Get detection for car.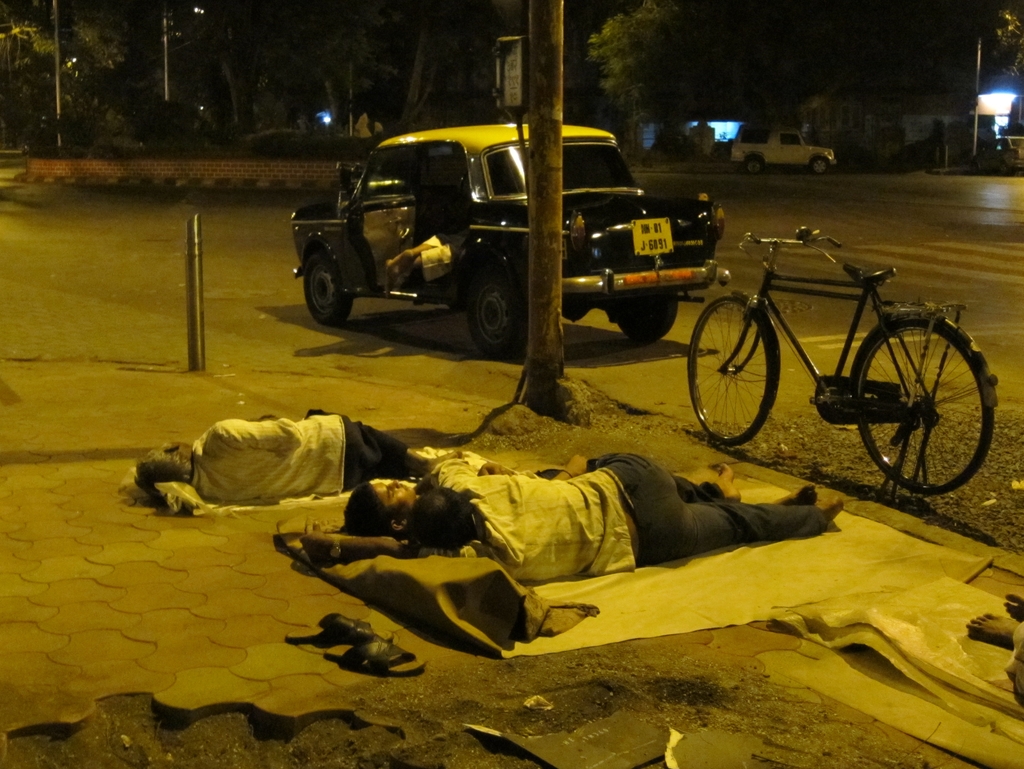
Detection: {"left": 293, "top": 120, "right": 729, "bottom": 341}.
